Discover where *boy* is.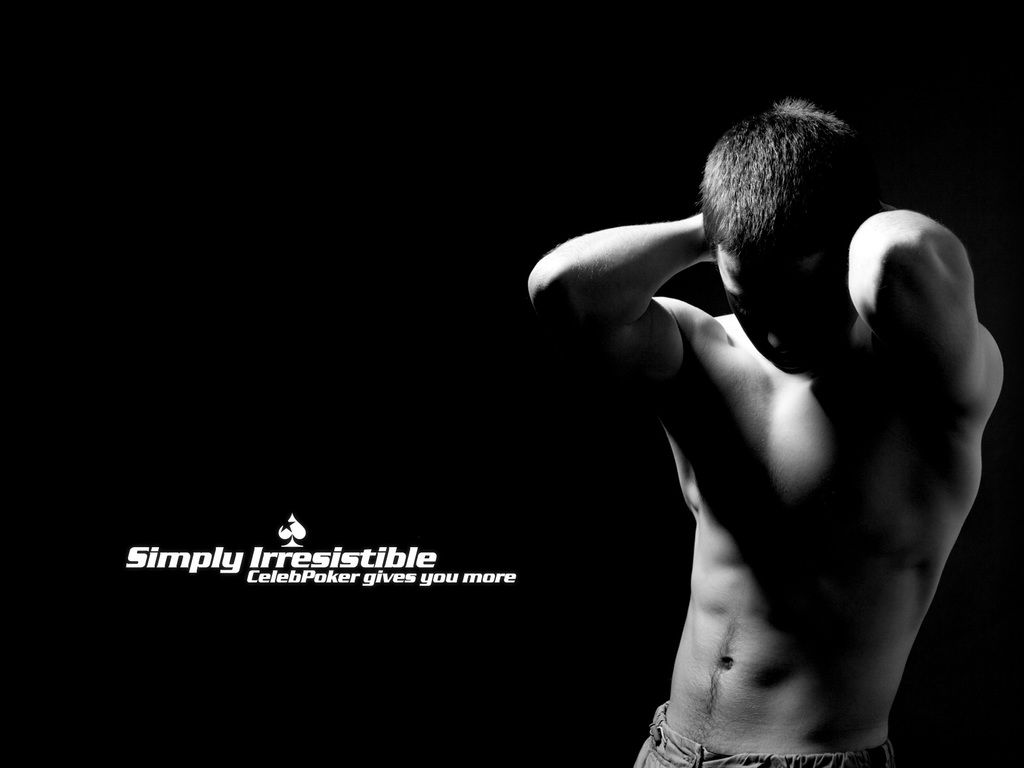
Discovered at detection(524, 97, 1005, 767).
